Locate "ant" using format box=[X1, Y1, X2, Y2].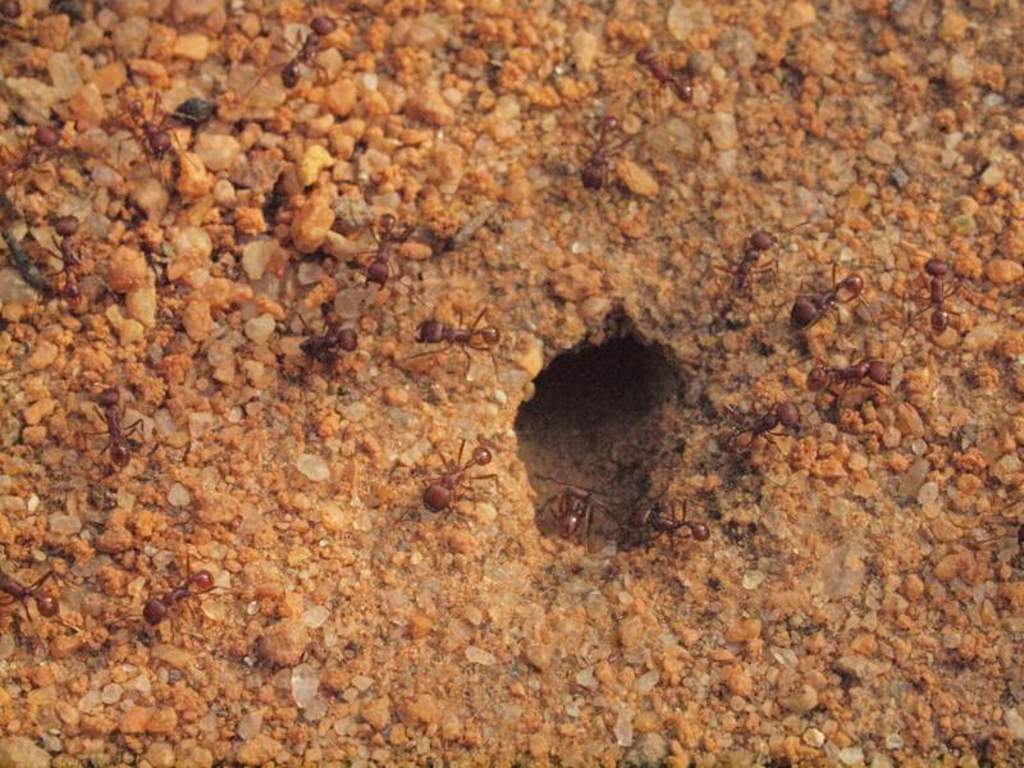
box=[782, 264, 872, 330].
